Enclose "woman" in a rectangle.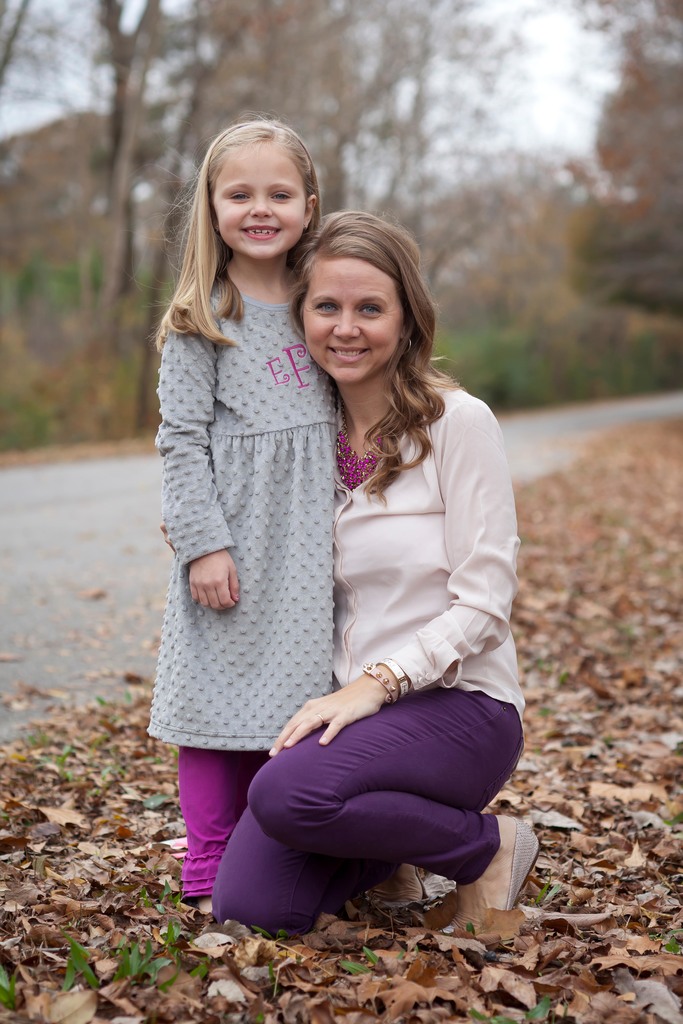
BBox(195, 184, 513, 915).
